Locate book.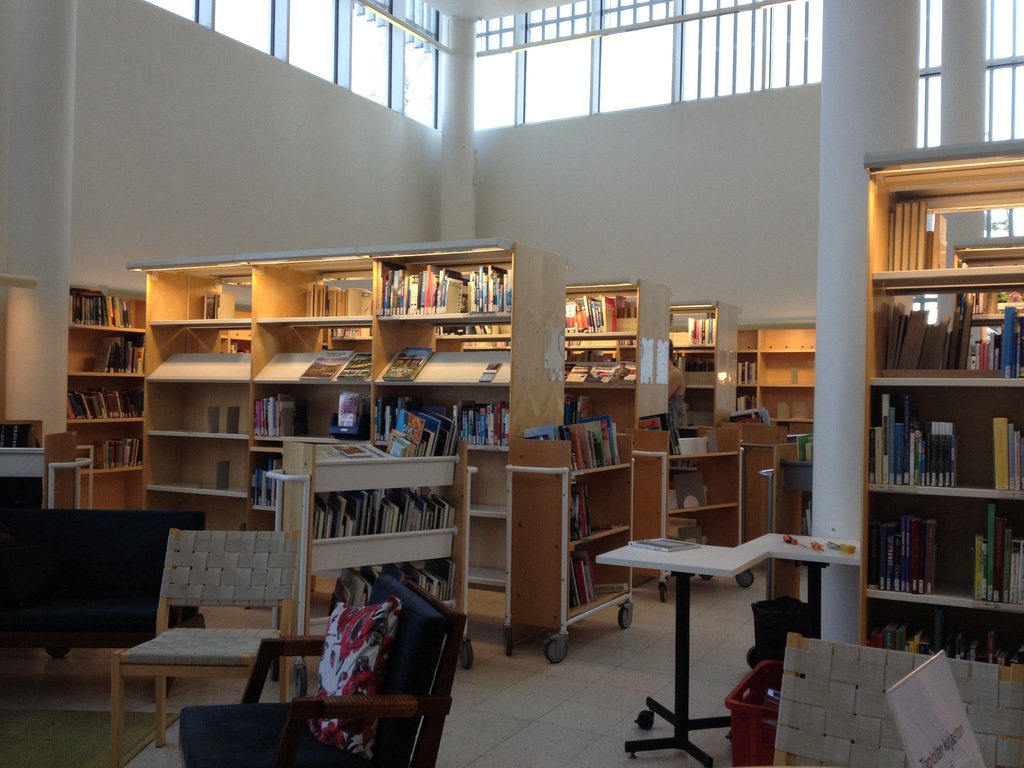
Bounding box: [left=703, top=315, right=716, bottom=345].
